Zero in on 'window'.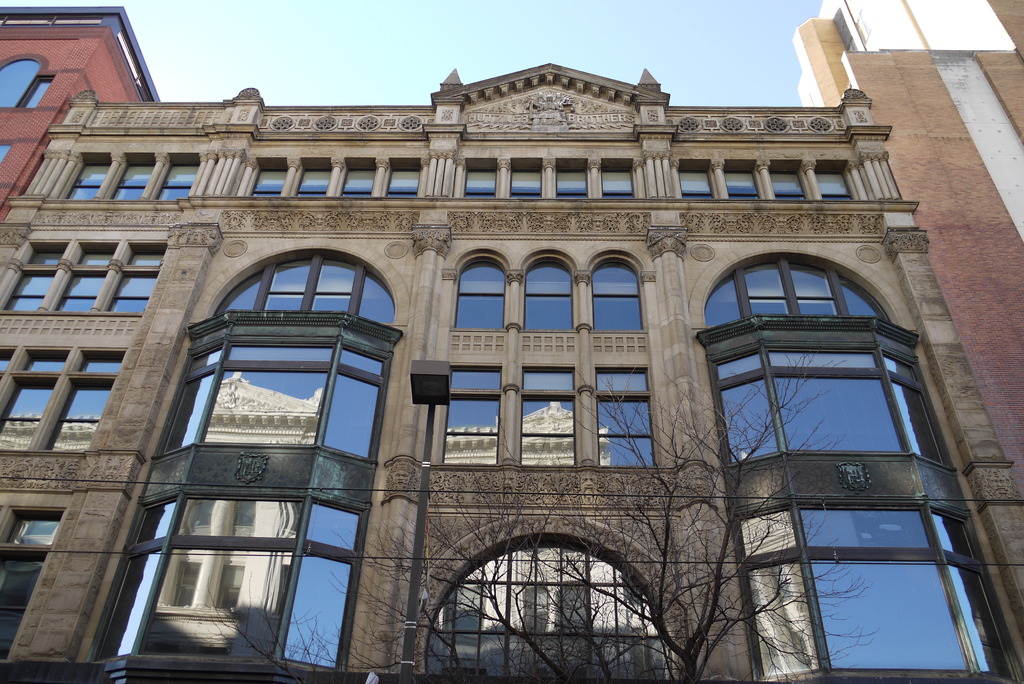
Zeroed in: detection(108, 158, 155, 203).
